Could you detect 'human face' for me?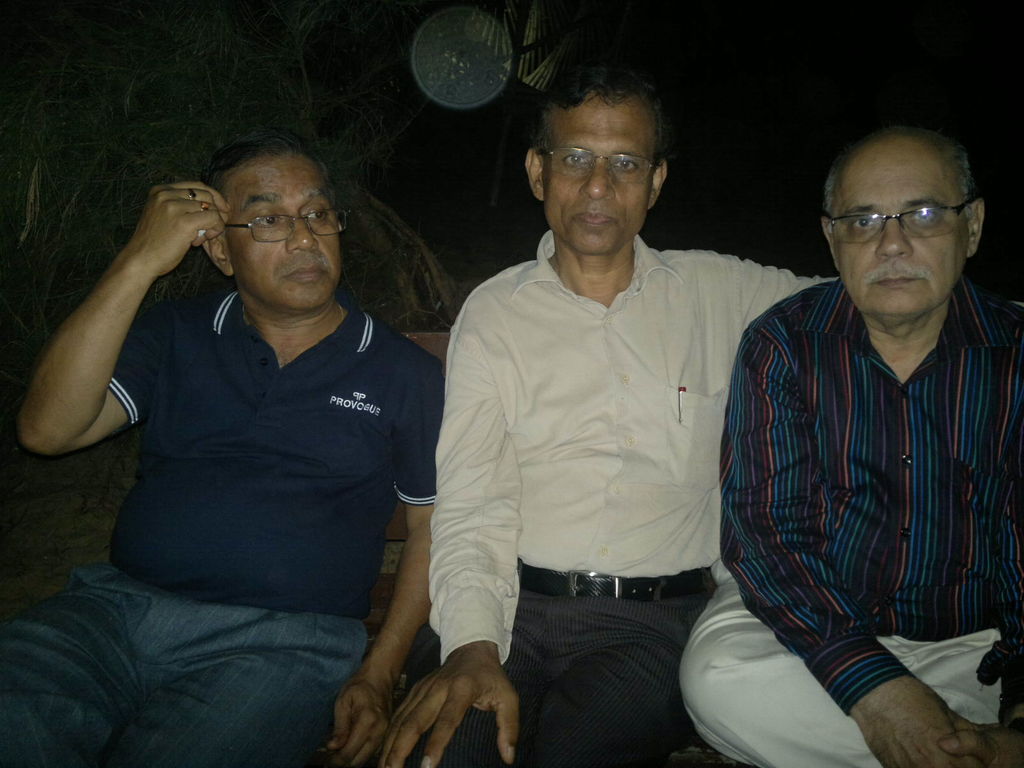
Detection result: bbox=(548, 103, 662, 244).
